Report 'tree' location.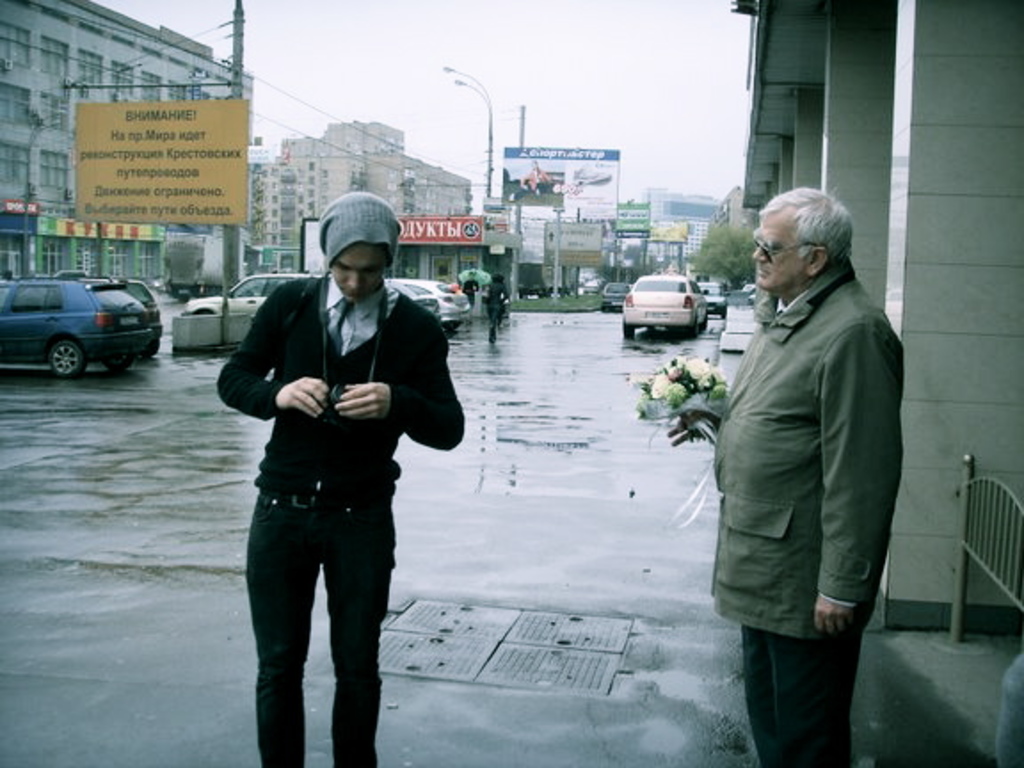
Report: l=688, t=222, r=763, b=286.
